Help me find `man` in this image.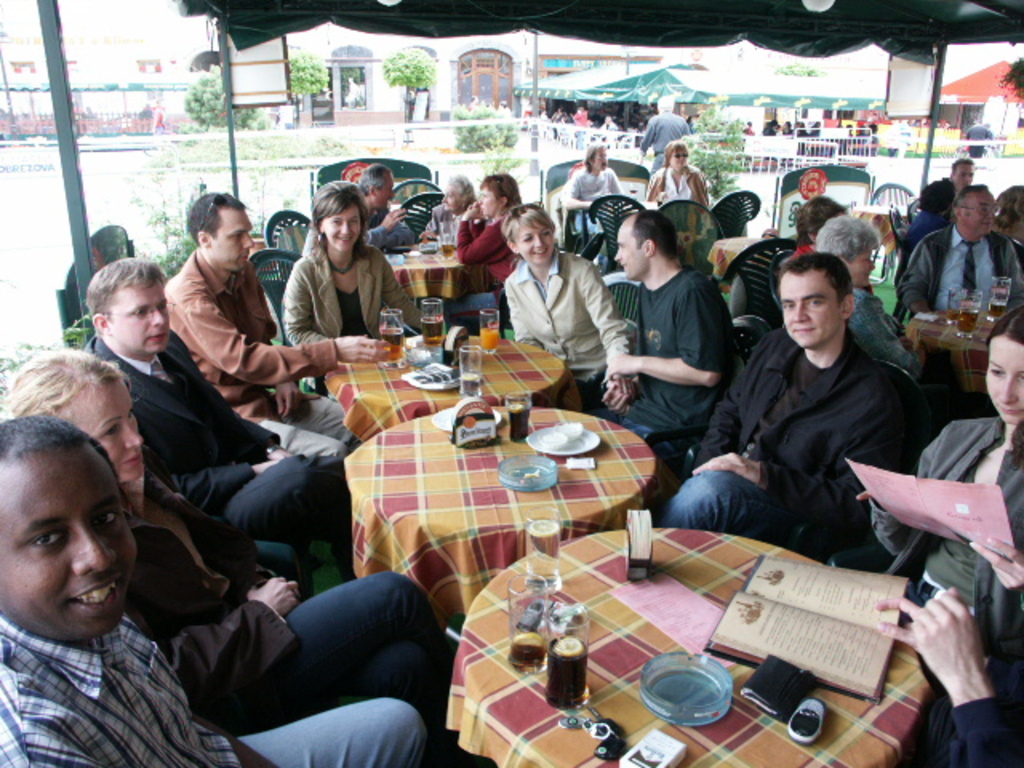
Found it: <box>597,202,734,451</box>.
